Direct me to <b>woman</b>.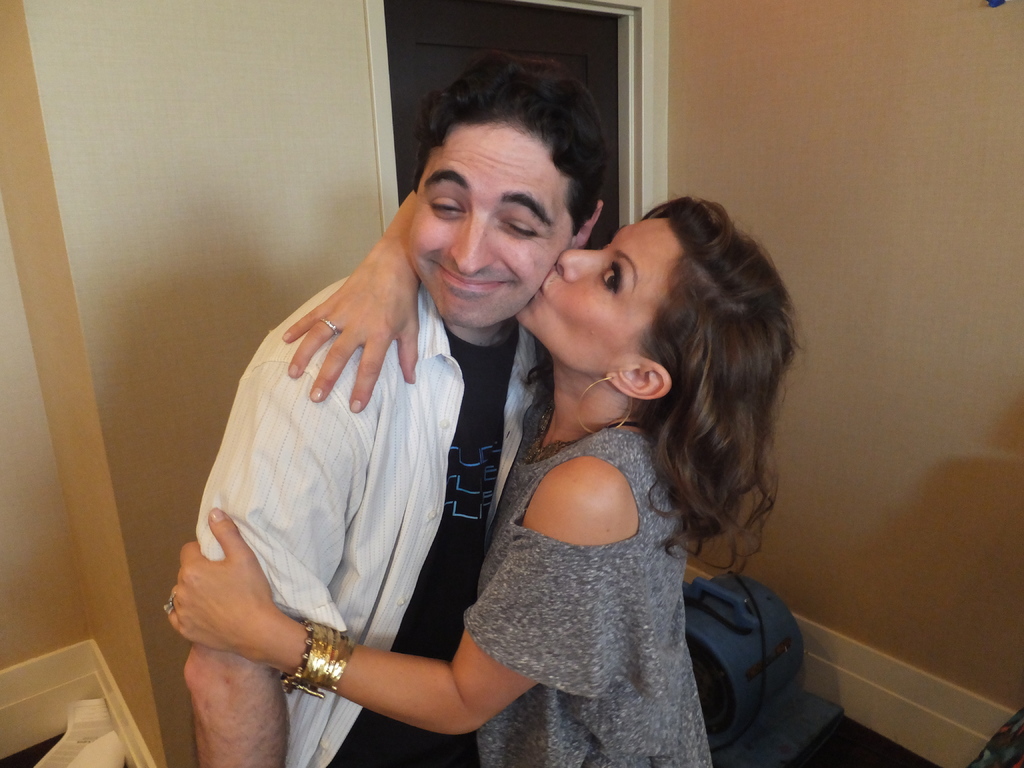
Direction: 166 193 799 767.
